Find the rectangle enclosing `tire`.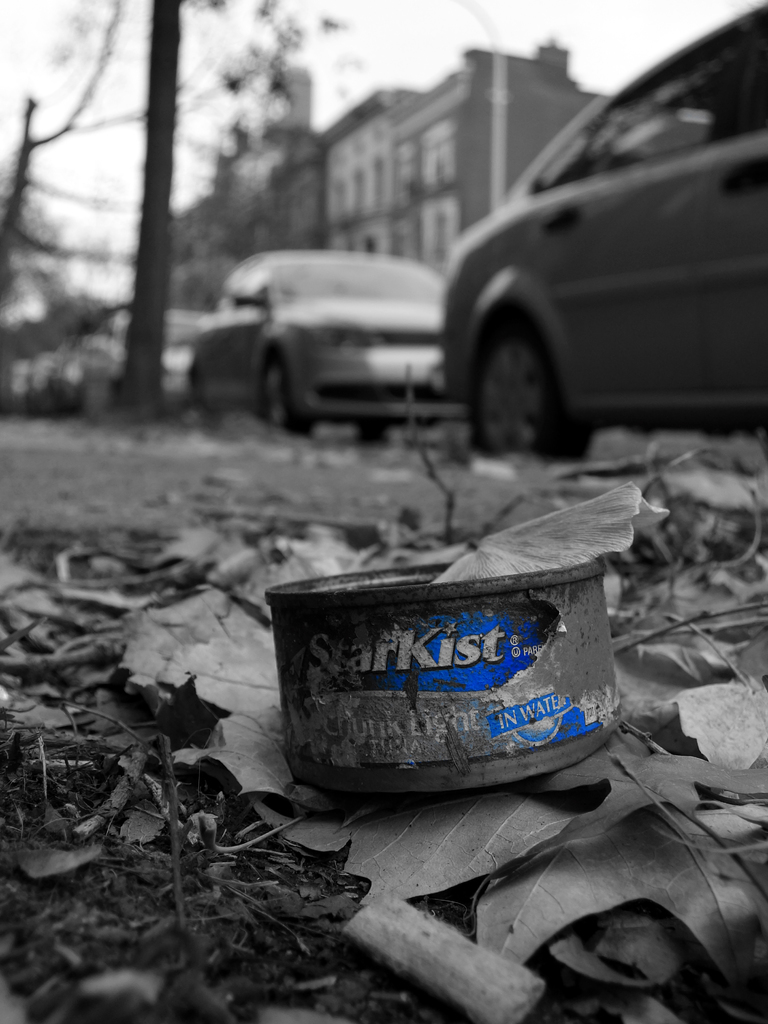
crop(266, 354, 310, 436).
